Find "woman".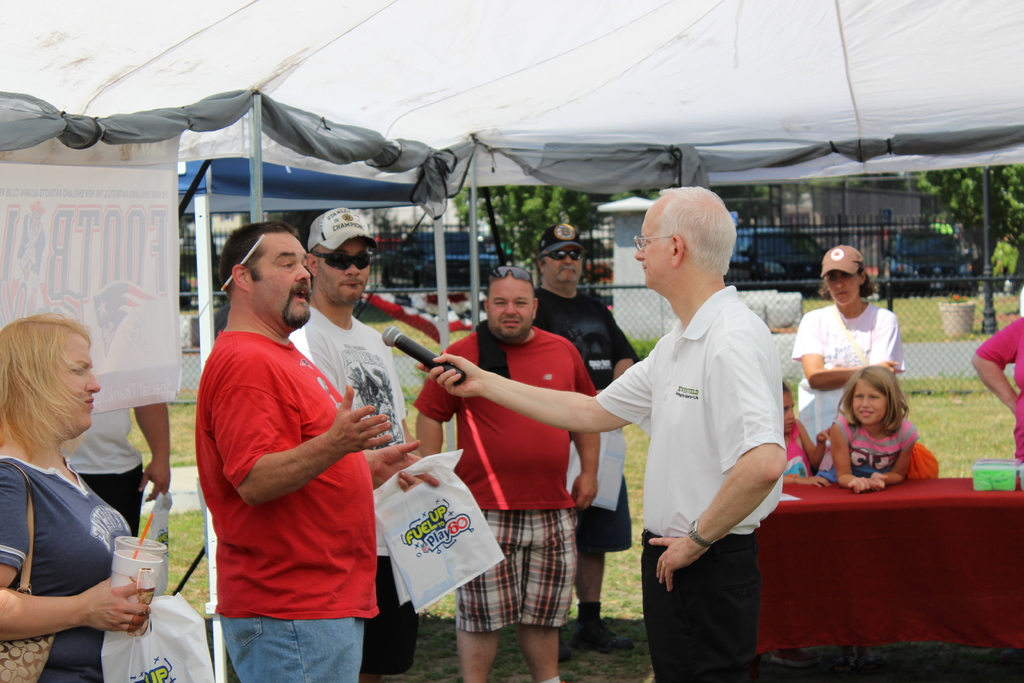
{"x1": 796, "y1": 241, "x2": 901, "y2": 438}.
